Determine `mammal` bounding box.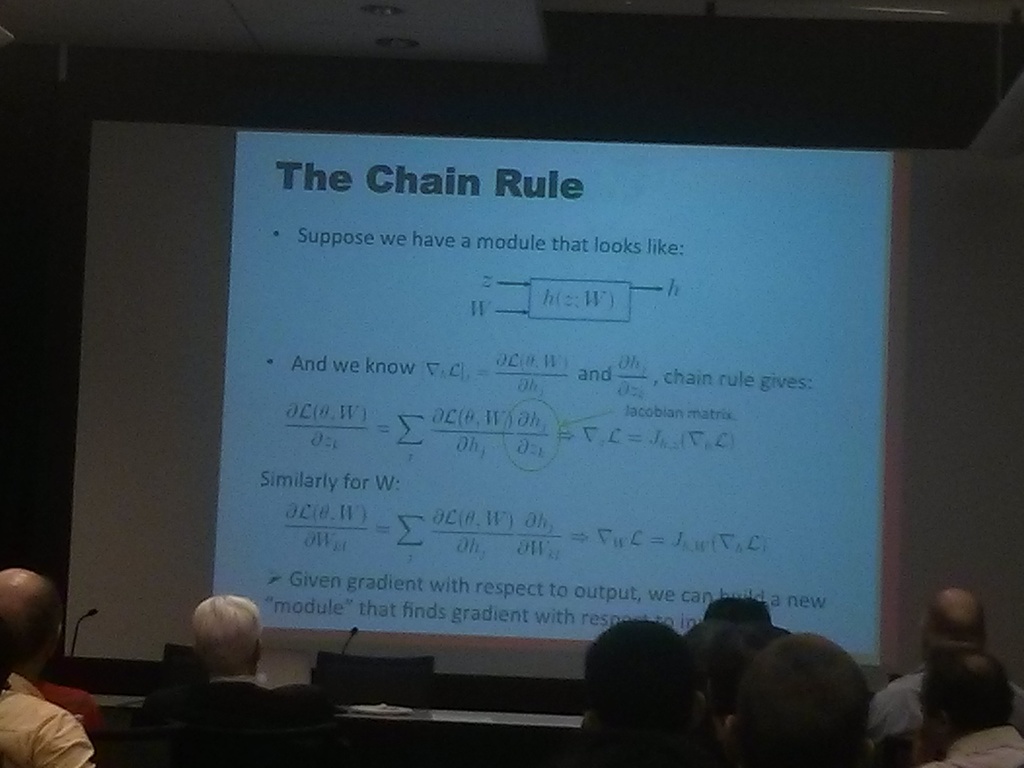
Determined: [566,628,736,764].
